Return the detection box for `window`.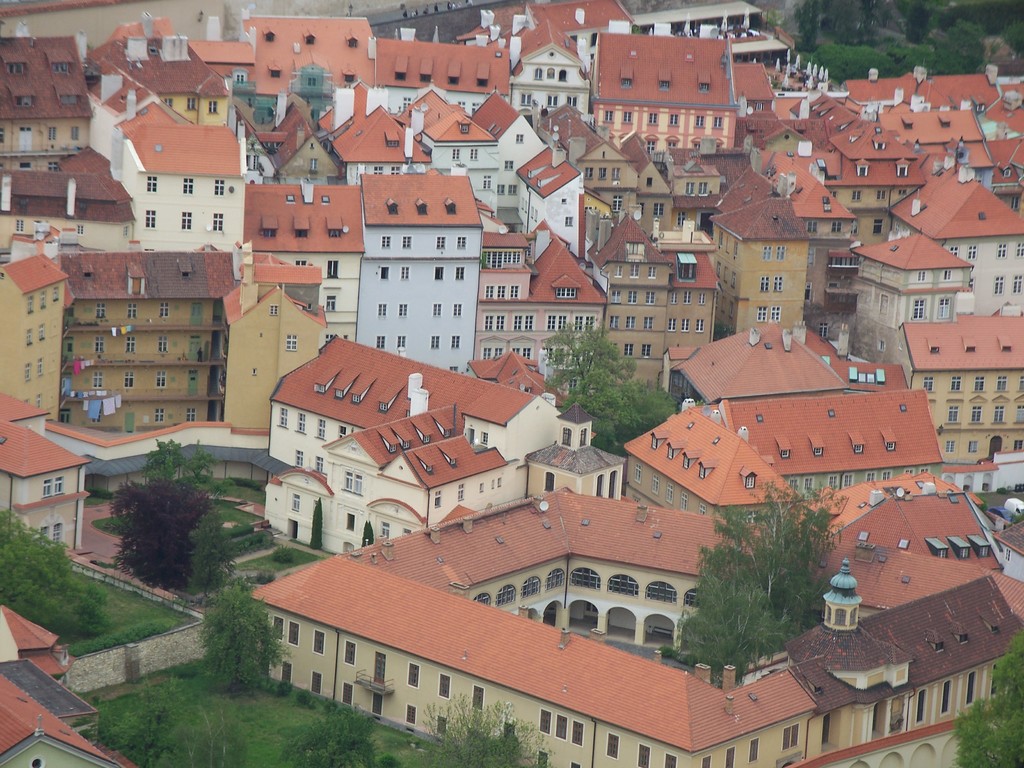
x1=184 y1=176 x2=193 y2=195.
